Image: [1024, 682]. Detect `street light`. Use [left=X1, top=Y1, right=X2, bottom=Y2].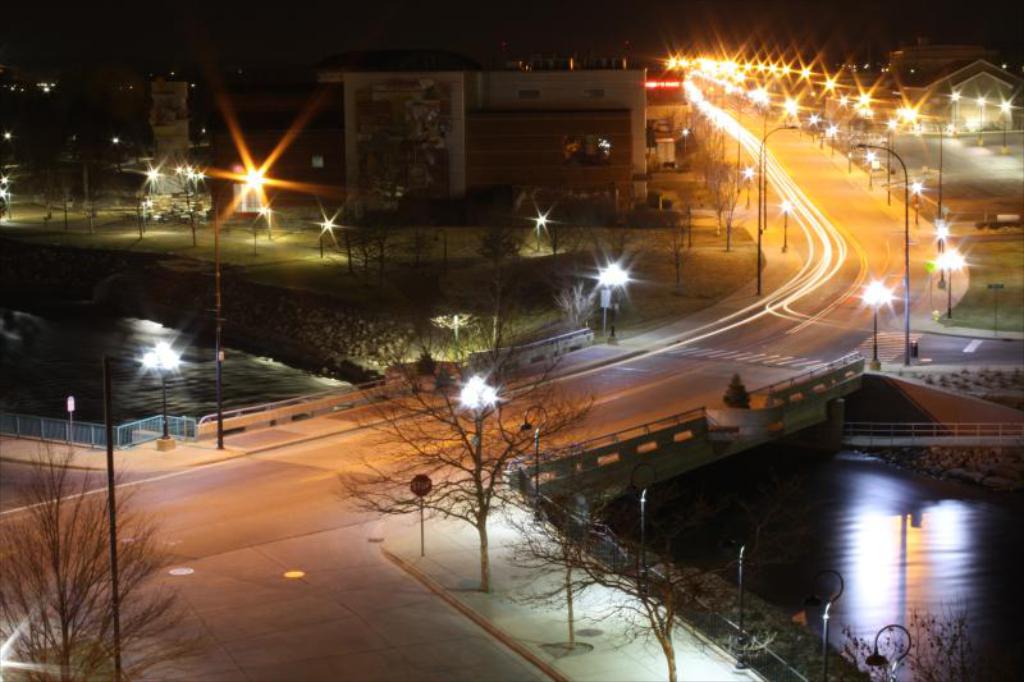
[left=527, top=416, right=549, bottom=521].
